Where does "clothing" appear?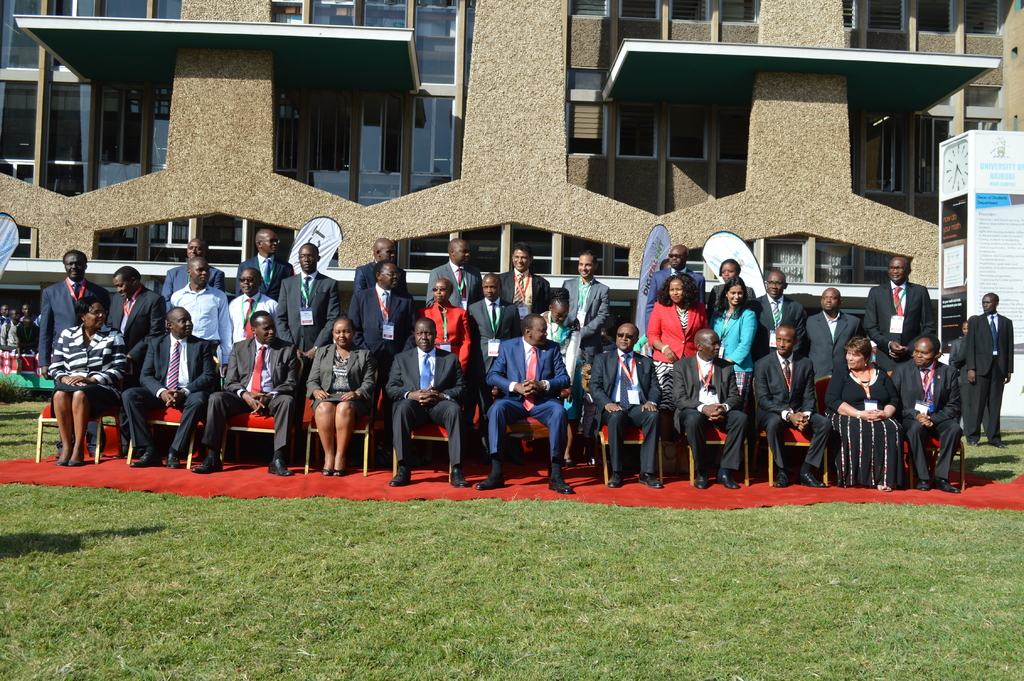
Appears at <region>125, 331, 211, 463</region>.
